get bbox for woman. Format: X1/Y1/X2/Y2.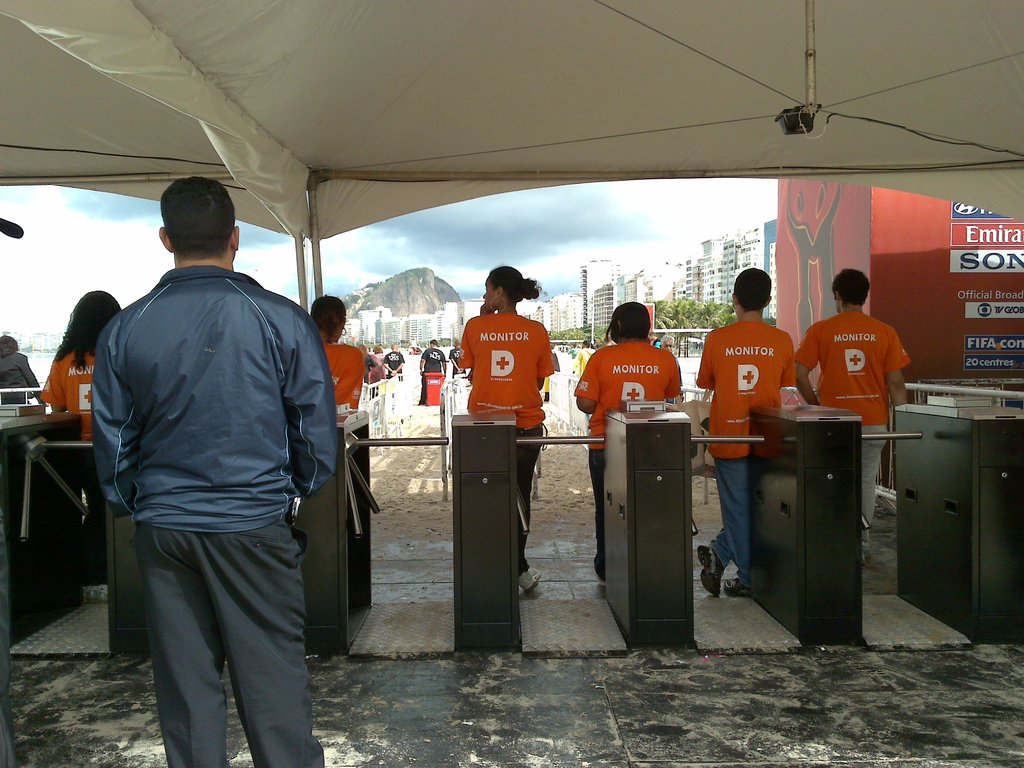
572/301/681/586.
